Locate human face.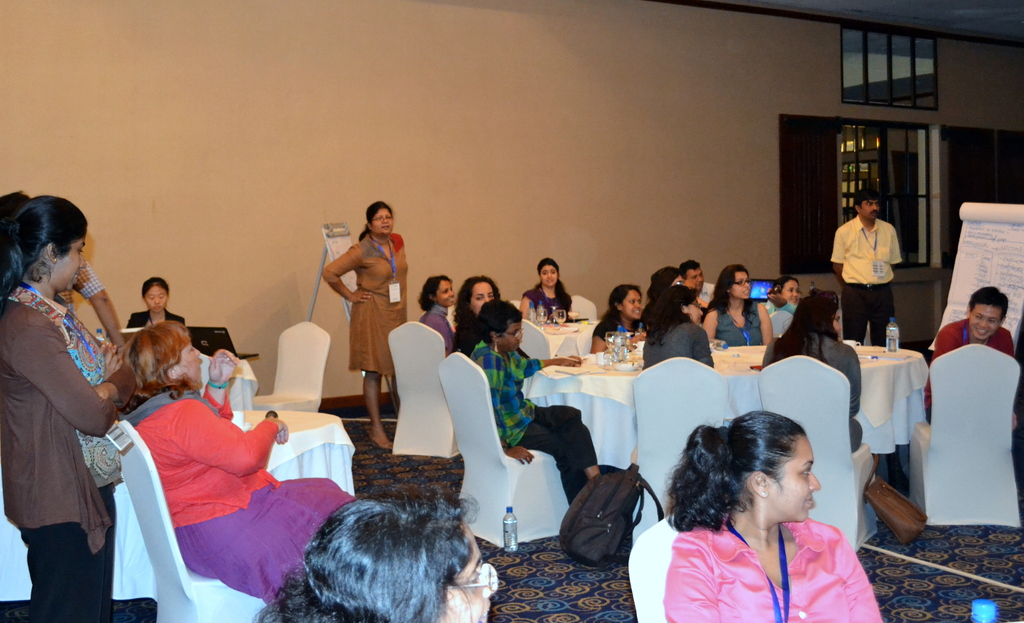
Bounding box: (967,305,1005,336).
